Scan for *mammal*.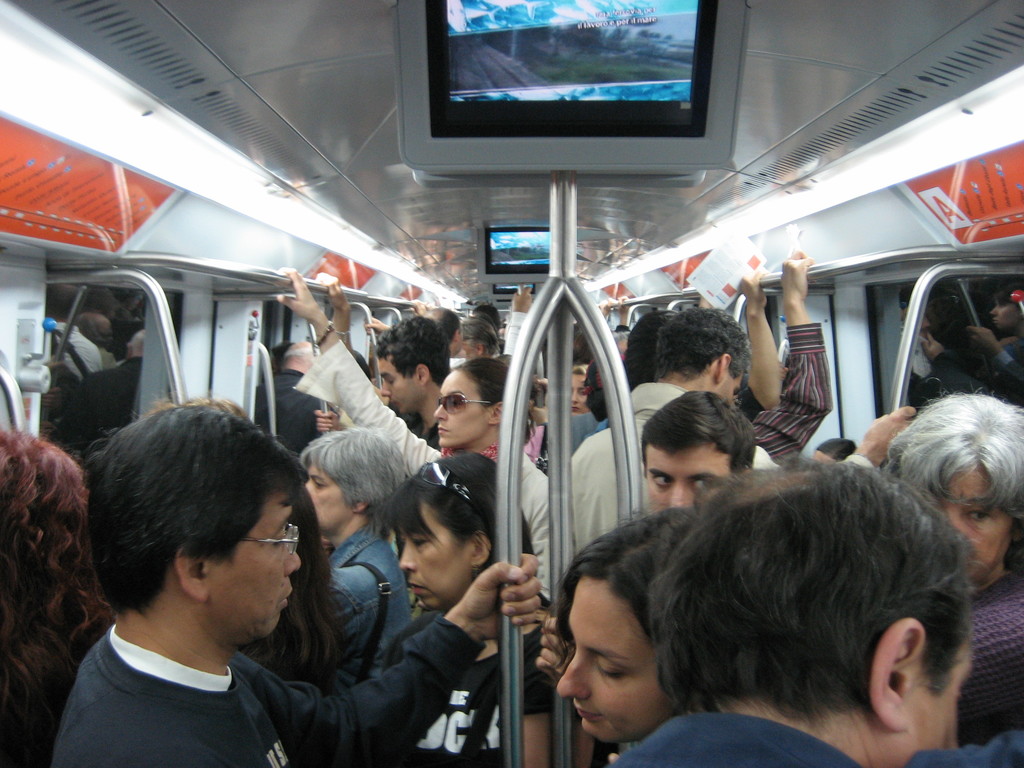
Scan result: <region>0, 420, 457, 767</region>.
